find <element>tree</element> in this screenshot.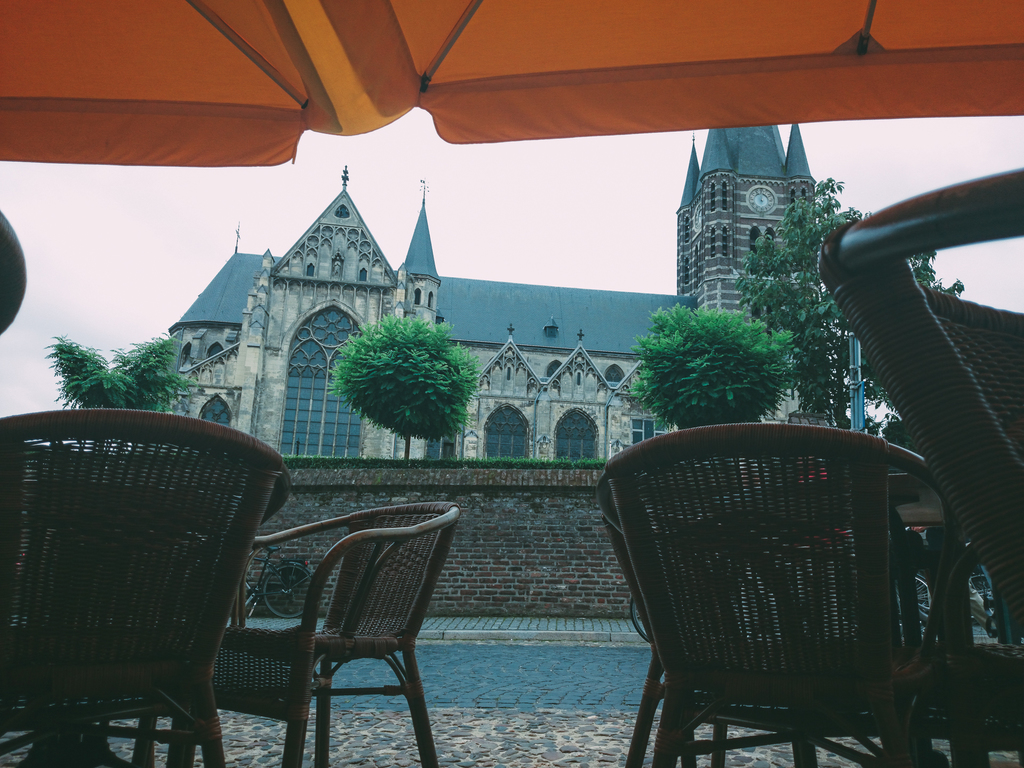
The bounding box for <element>tree</element> is 329:298:476:477.
